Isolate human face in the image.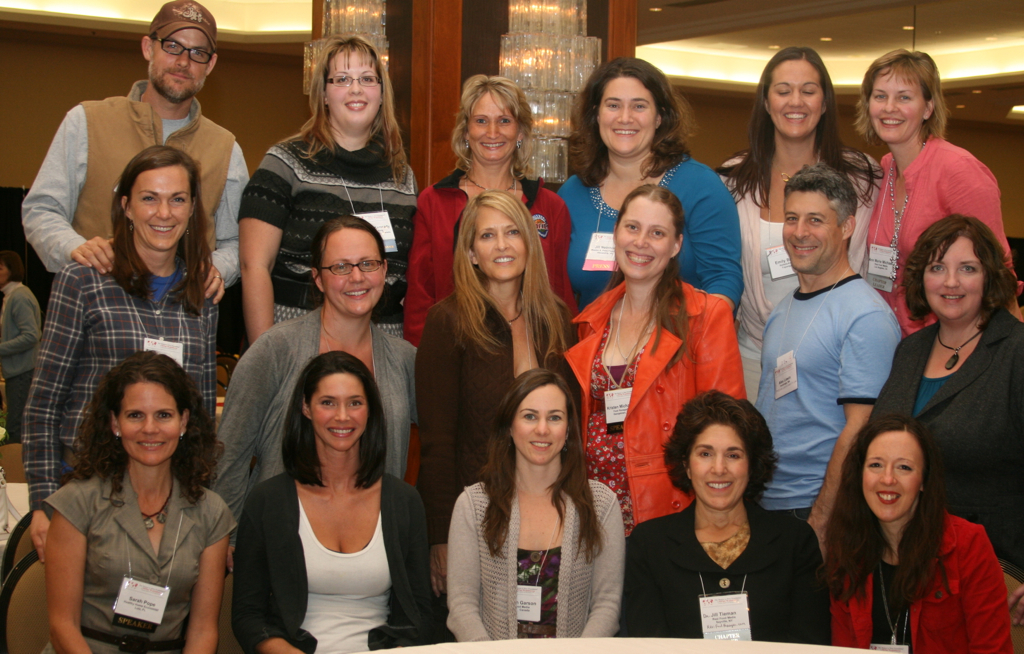
Isolated region: x1=117 y1=378 x2=180 y2=465.
